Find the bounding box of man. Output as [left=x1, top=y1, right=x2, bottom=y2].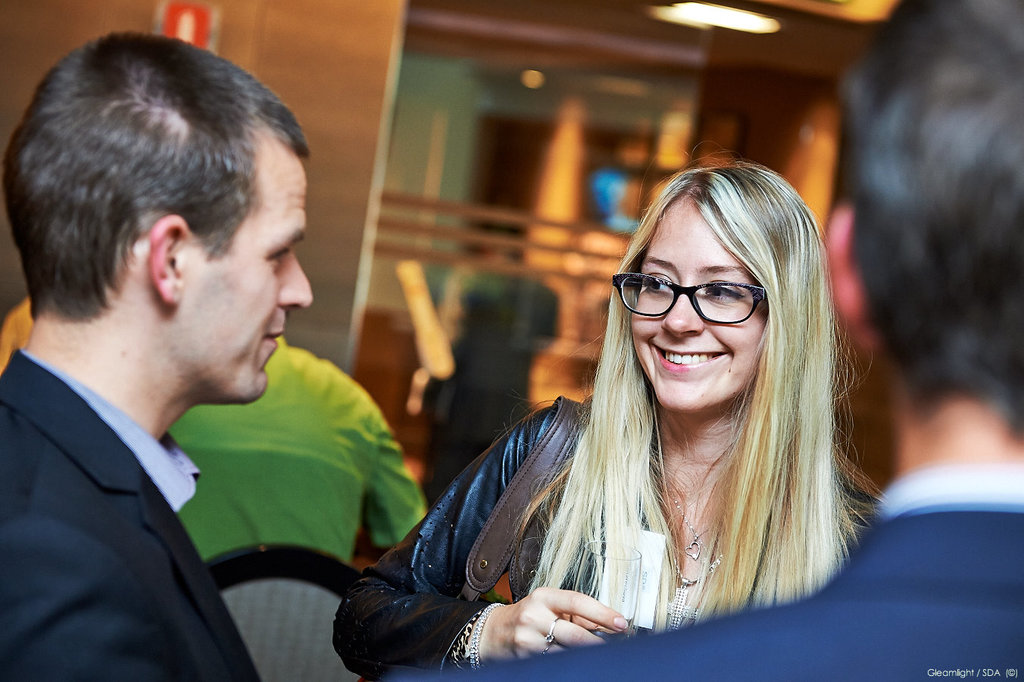
[left=167, top=336, right=426, bottom=567].
